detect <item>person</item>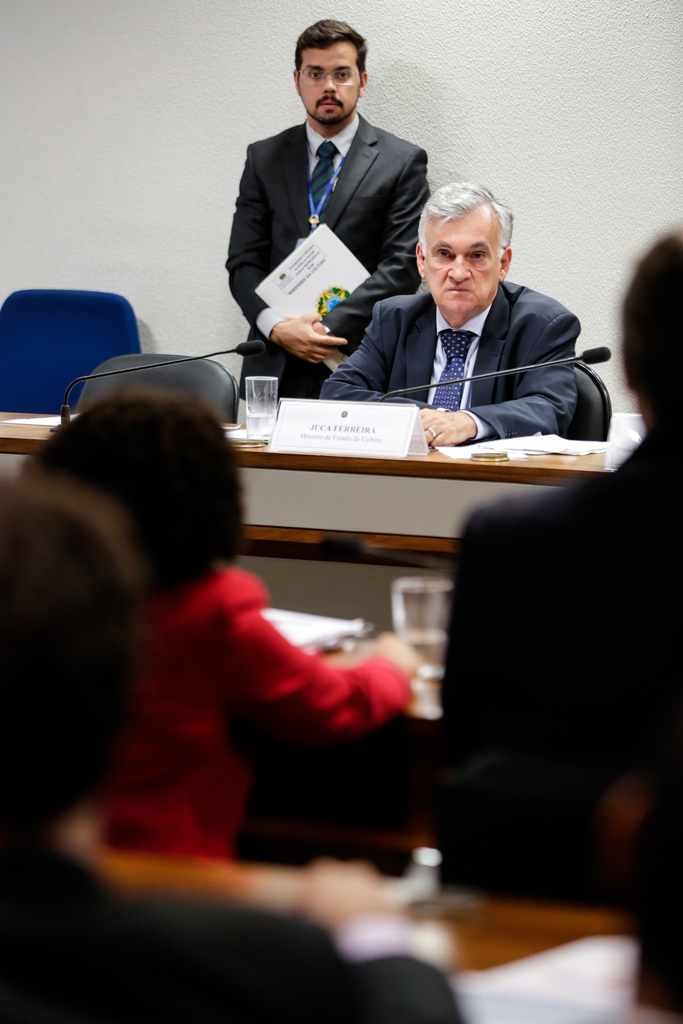
locate(220, 16, 430, 397)
